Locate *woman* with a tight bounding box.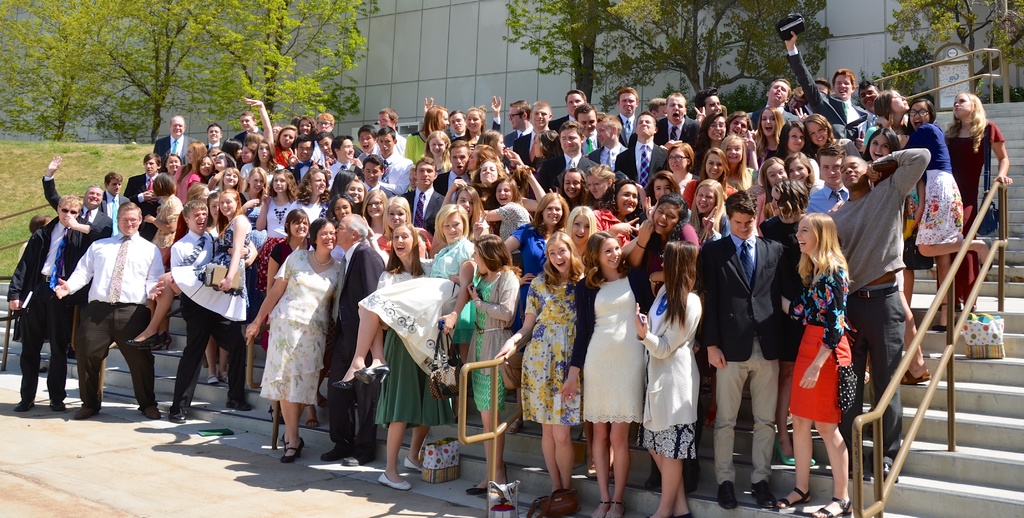
x1=489, y1=234, x2=598, y2=517.
